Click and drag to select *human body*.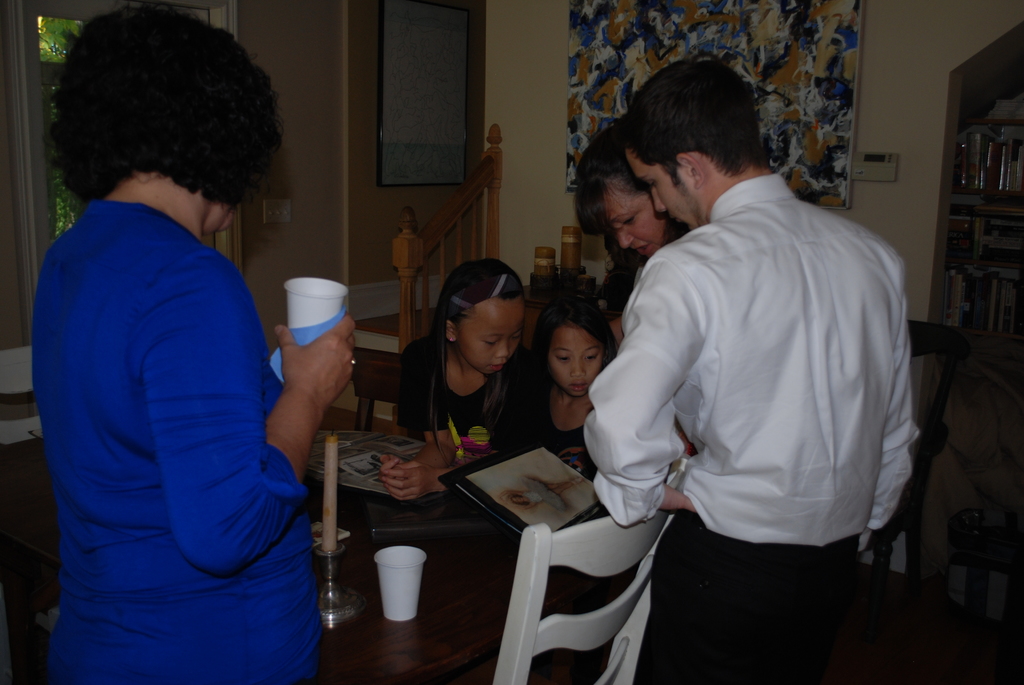
Selection: [30, 0, 361, 684].
